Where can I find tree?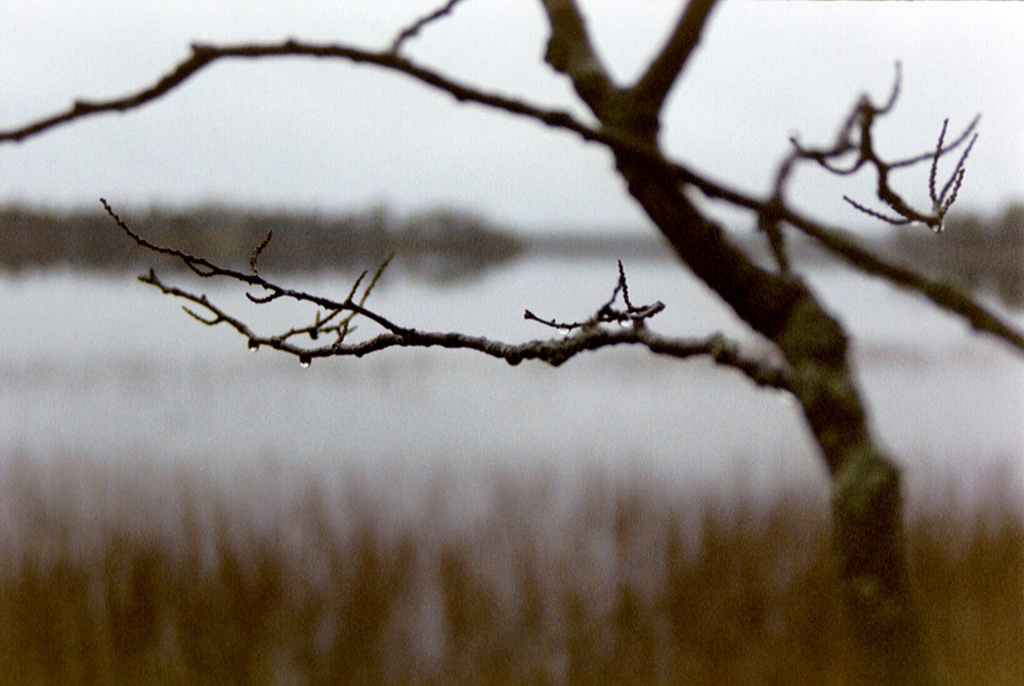
You can find it at [2,0,1023,685].
